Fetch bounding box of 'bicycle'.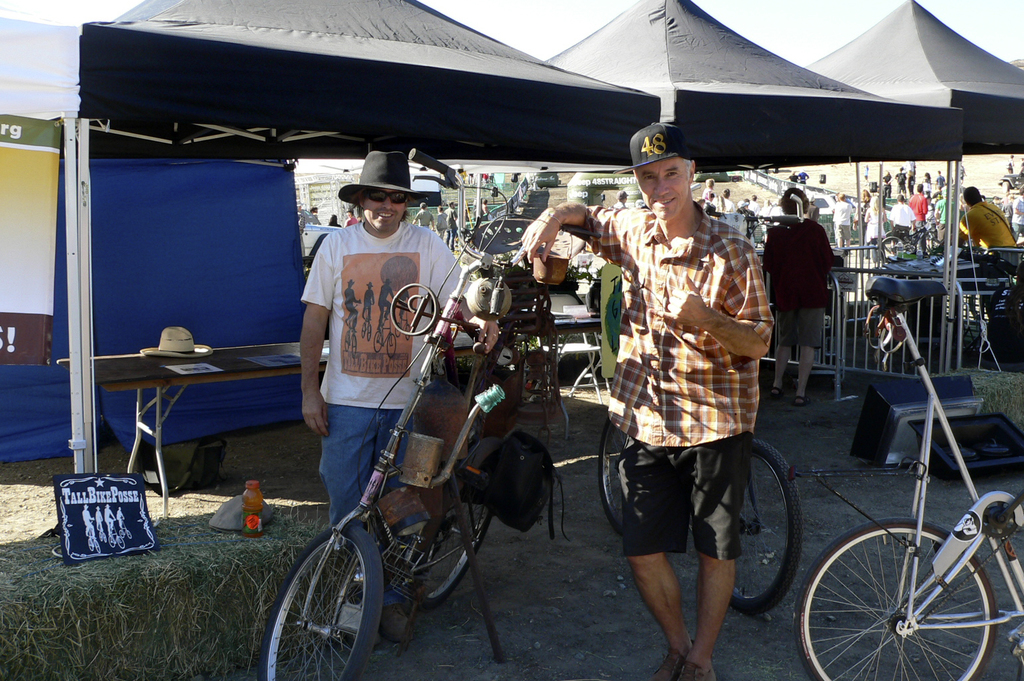
Bbox: 596,183,809,612.
